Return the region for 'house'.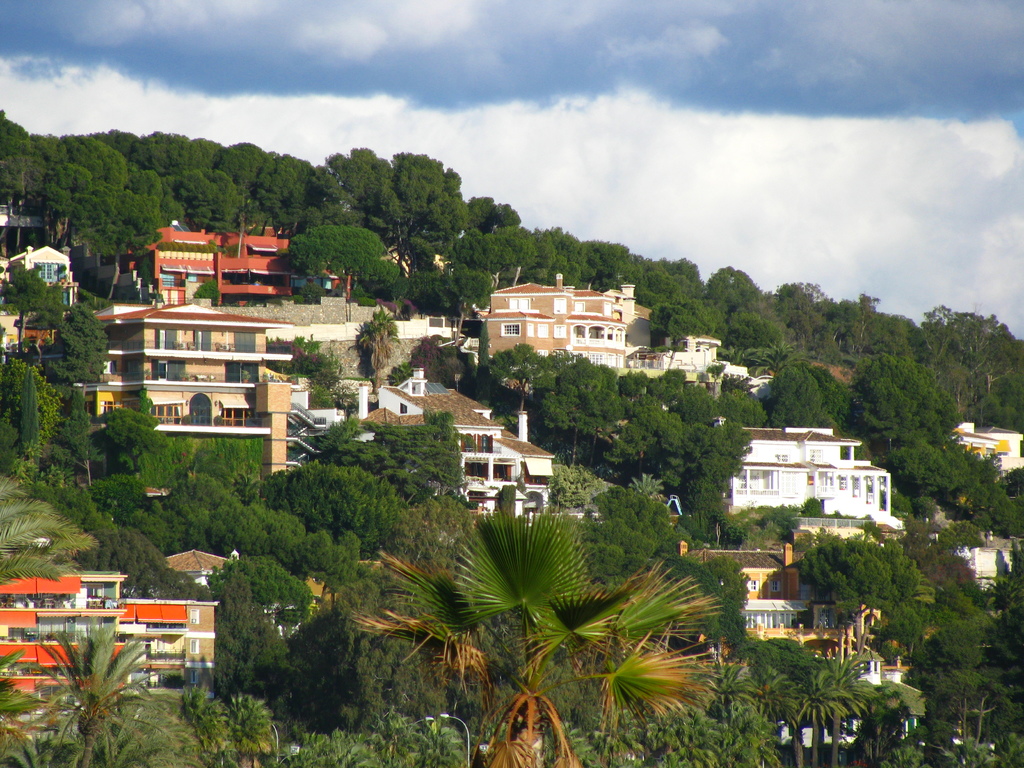
727:555:866:676.
